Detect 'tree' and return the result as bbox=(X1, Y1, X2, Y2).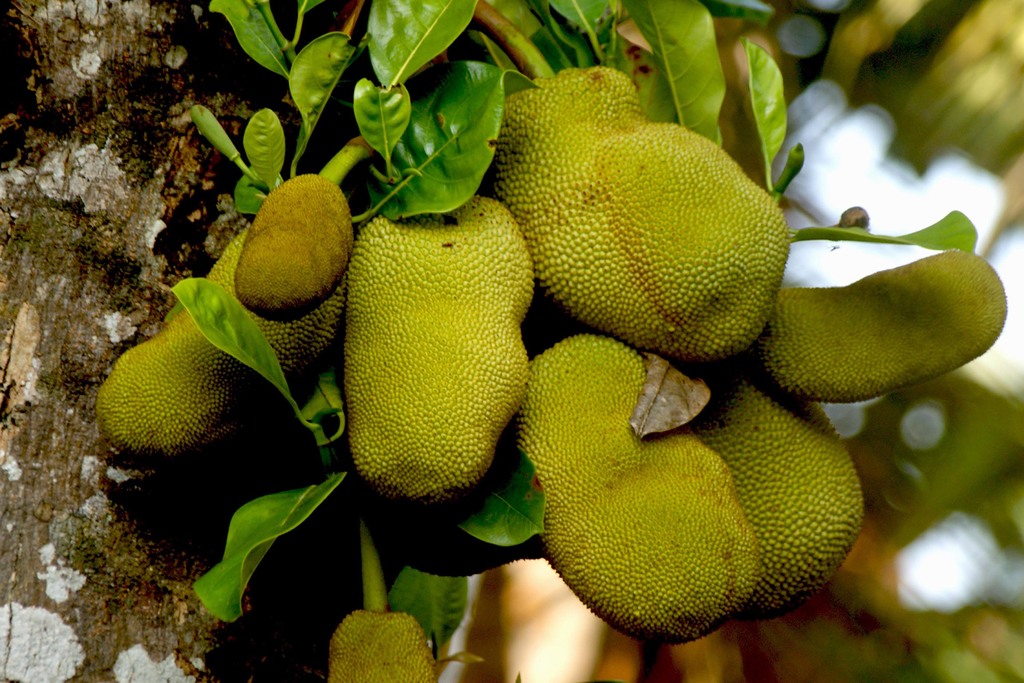
bbox=(0, 0, 1011, 682).
